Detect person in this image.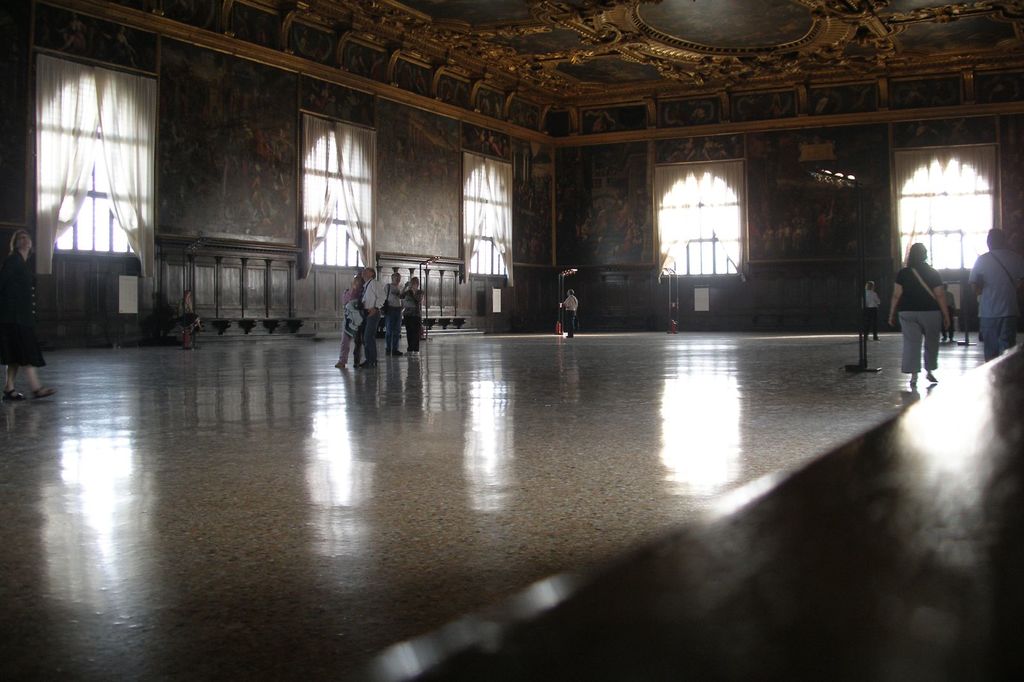
Detection: 561:286:578:338.
